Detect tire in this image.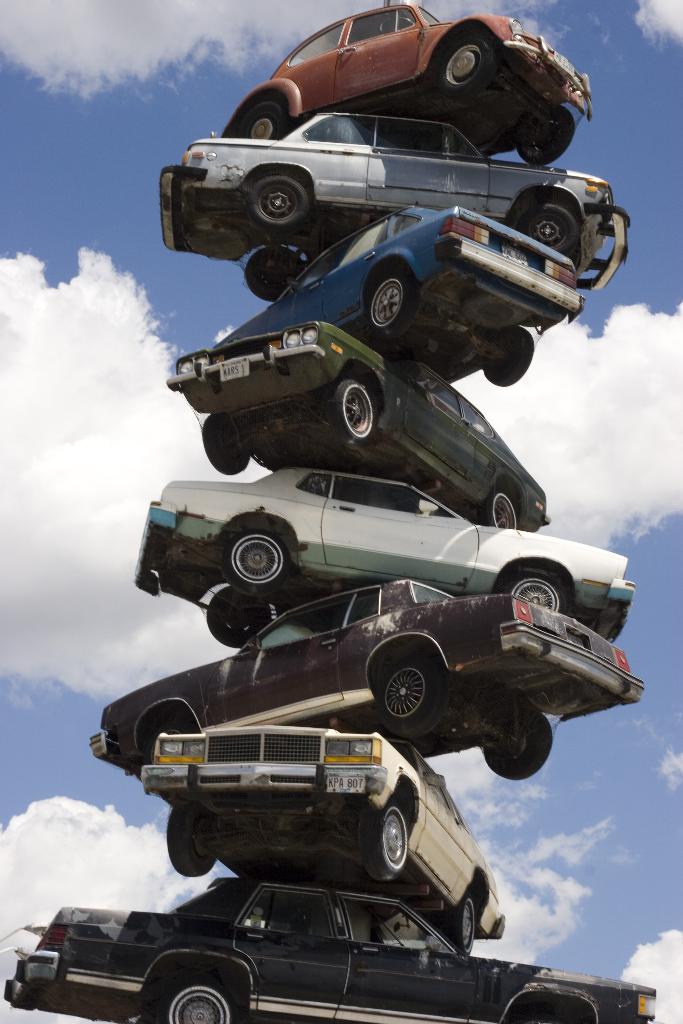
Detection: bbox(233, 104, 289, 143).
